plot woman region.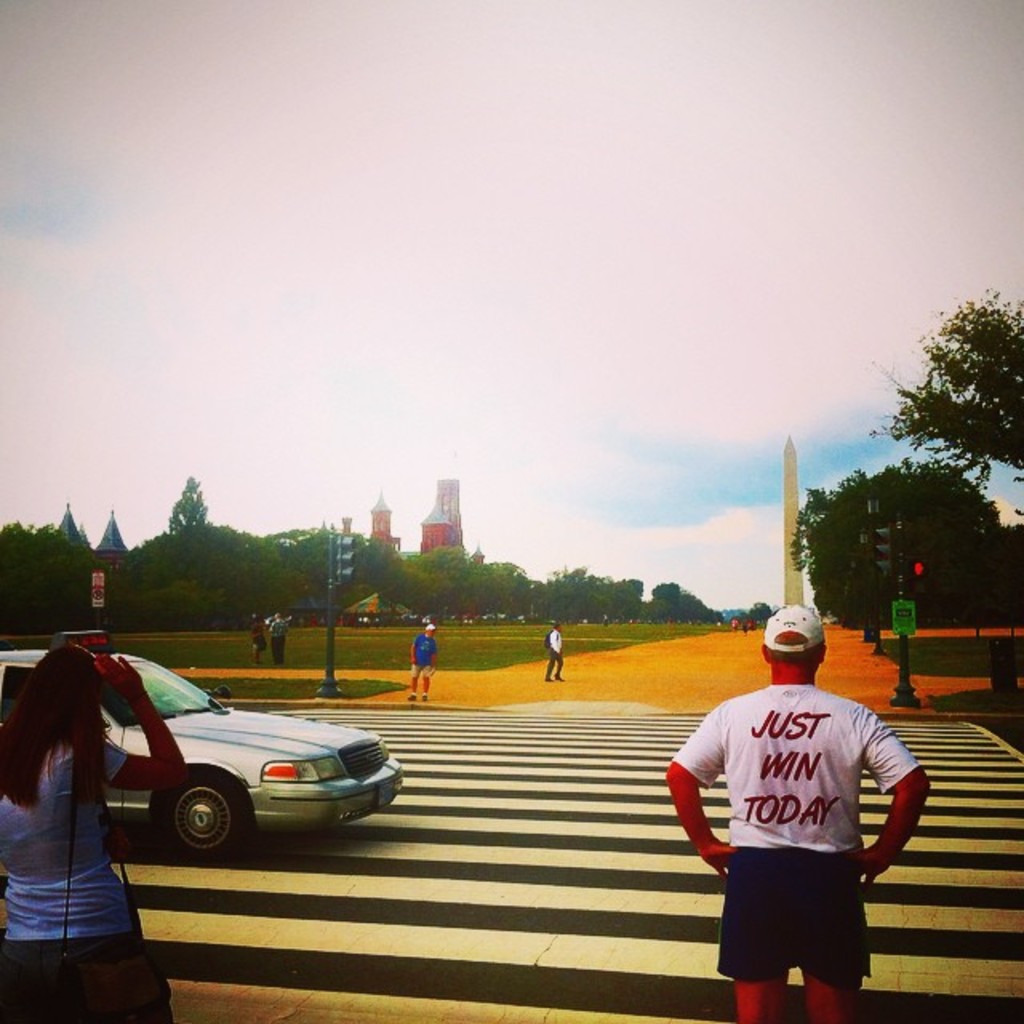
Plotted at 0 638 200 1022.
